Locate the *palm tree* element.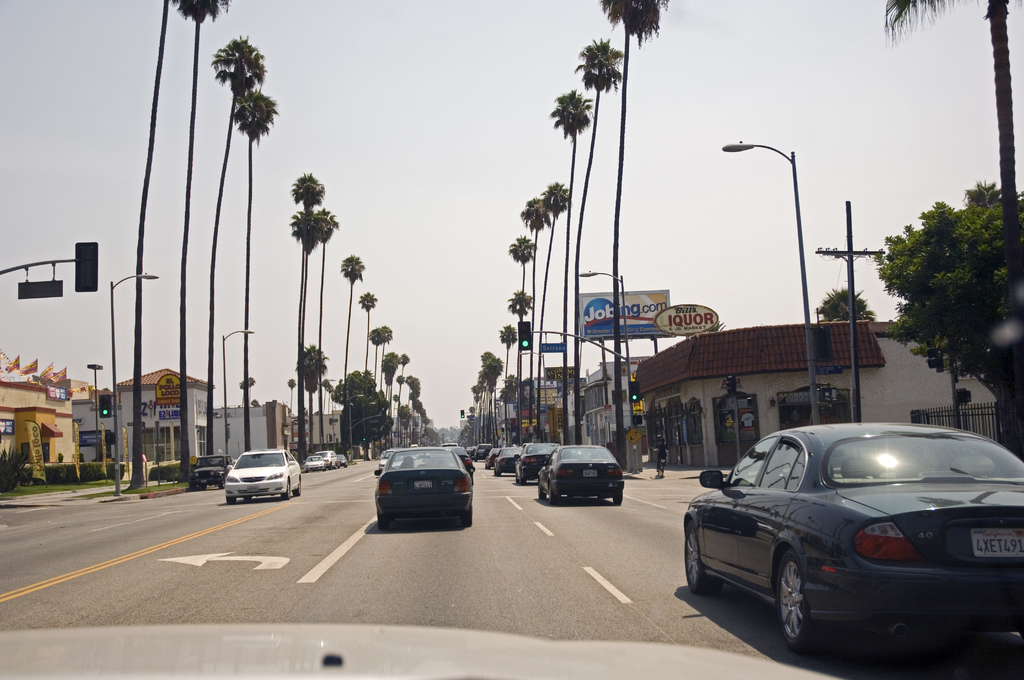
Element bbox: [287,168,348,467].
